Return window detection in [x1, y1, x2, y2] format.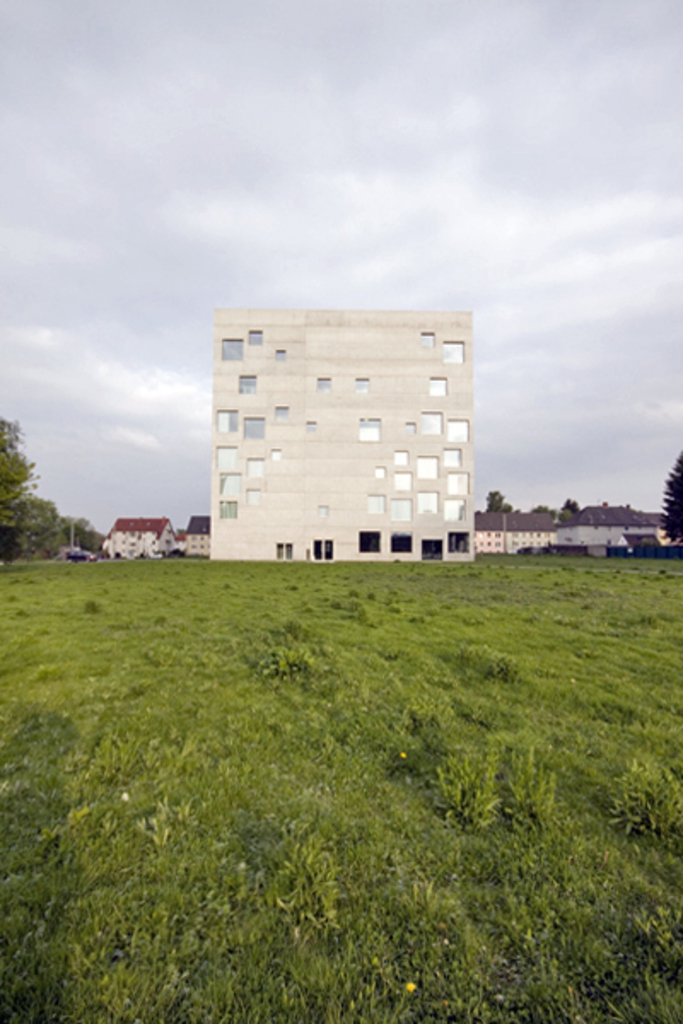
[442, 416, 466, 440].
